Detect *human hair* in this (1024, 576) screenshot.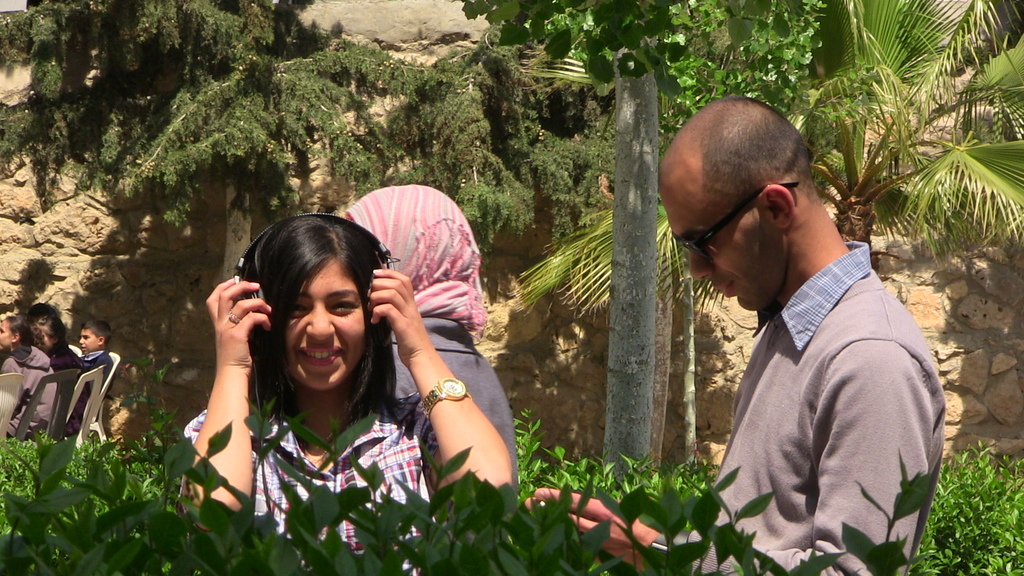
Detection: Rect(706, 95, 818, 224).
